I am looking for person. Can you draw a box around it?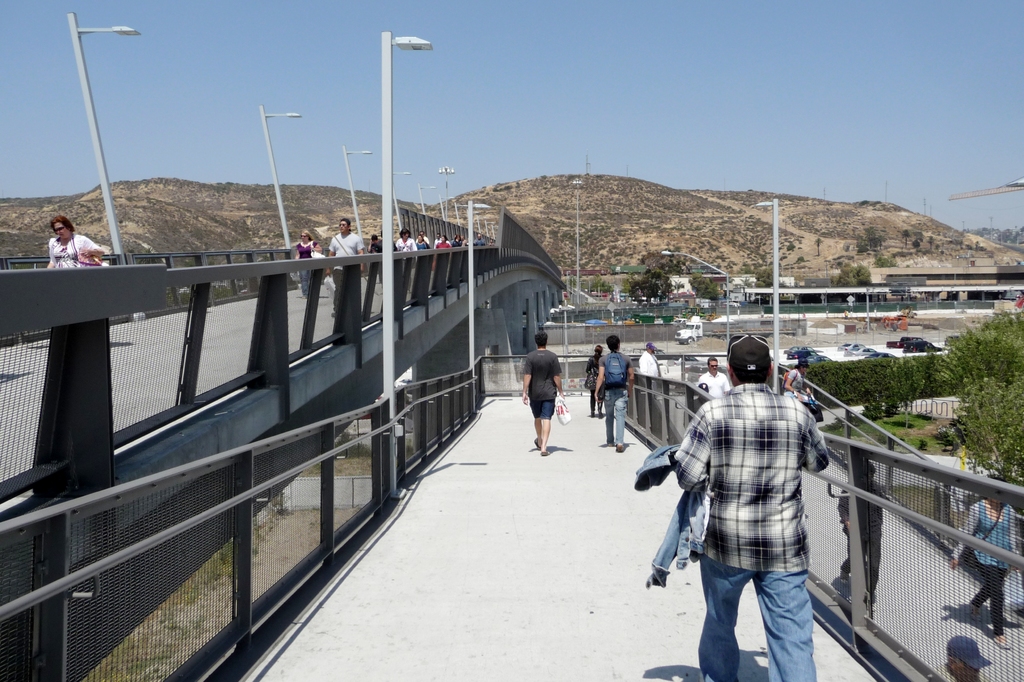
Sure, the bounding box is pyautogui.locateOnScreen(925, 630, 988, 681).
